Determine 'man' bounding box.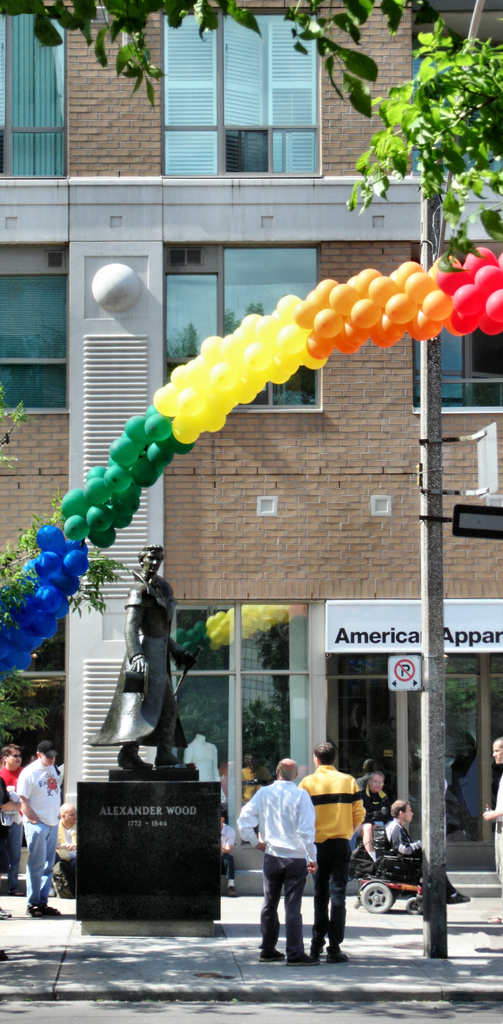
Determined: {"x1": 0, "y1": 745, "x2": 24, "y2": 895}.
